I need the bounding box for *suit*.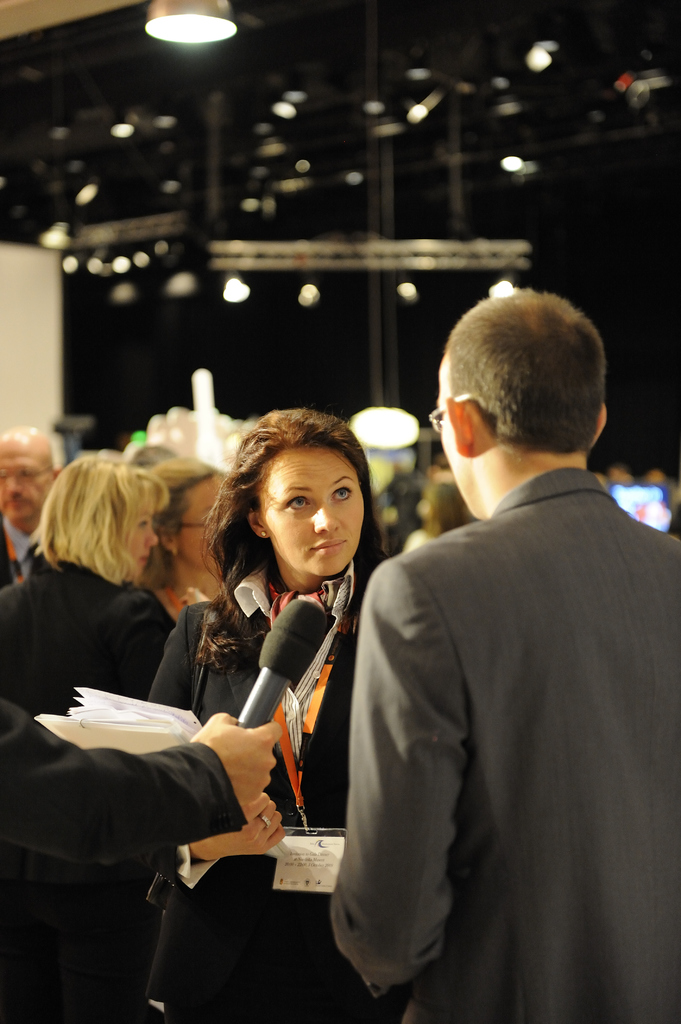
Here it is: <region>0, 679, 235, 851</region>.
